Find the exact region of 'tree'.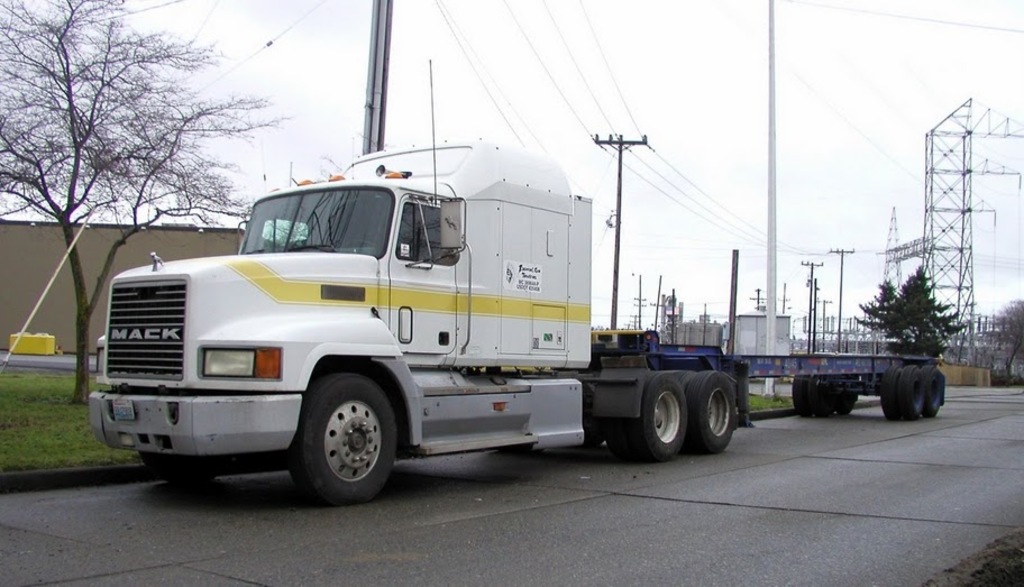
Exact region: region(0, 0, 302, 418).
